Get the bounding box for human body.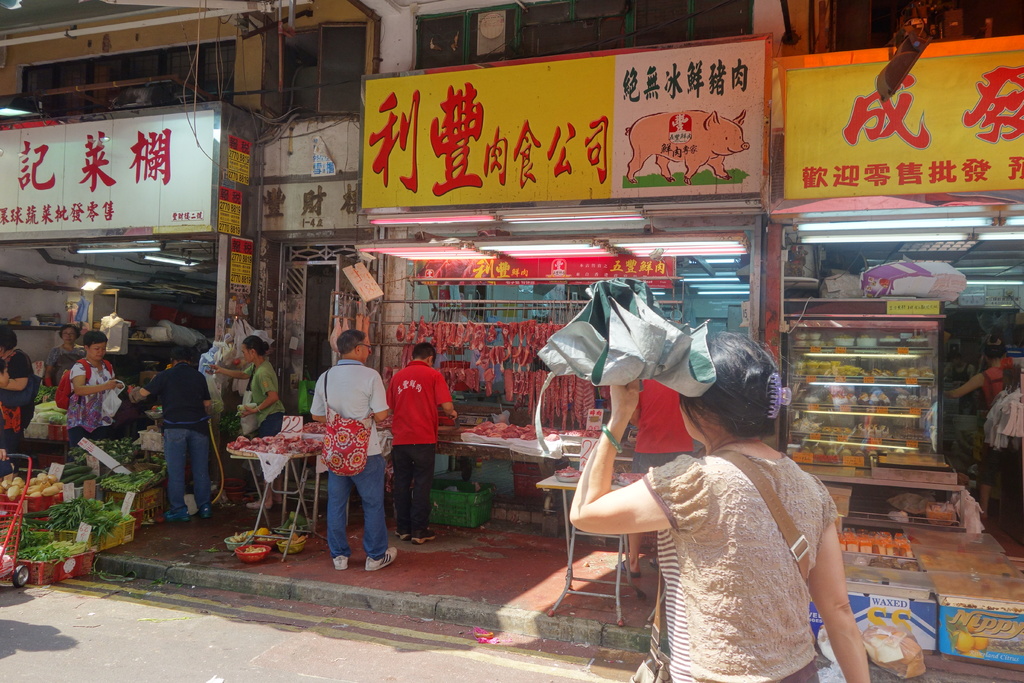
l=942, t=357, r=1023, b=510.
